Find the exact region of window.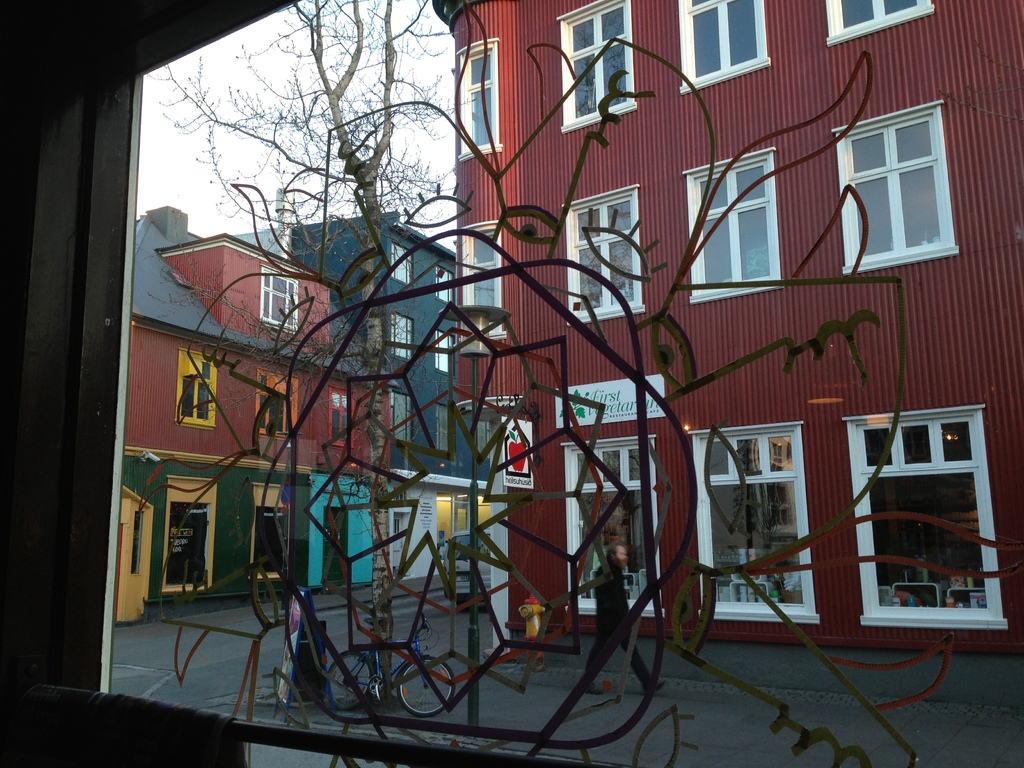
Exact region: [x1=695, y1=436, x2=809, y2=609].
